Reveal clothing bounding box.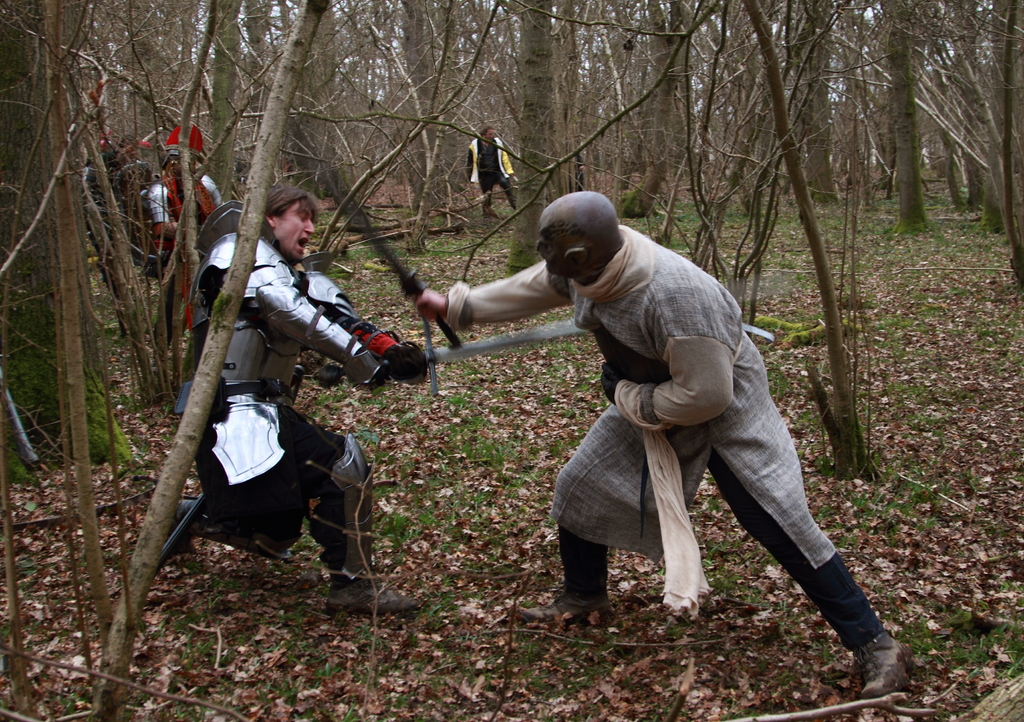
Revealed: region(173, 213, 374, 583).
